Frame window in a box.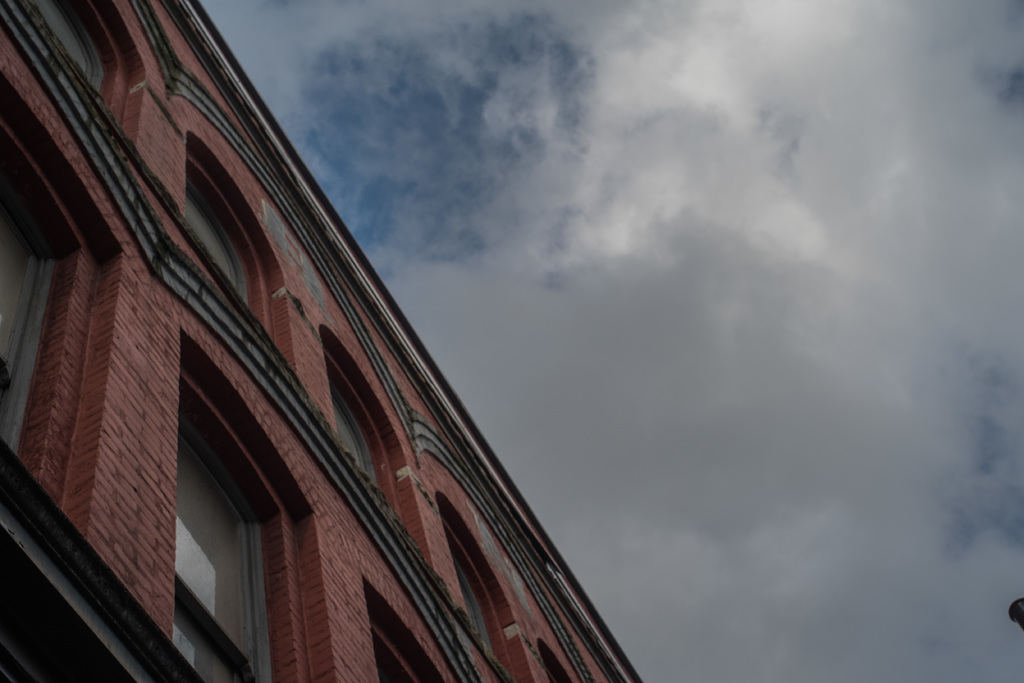
left=451, top=566, right=504, bottom=656.
